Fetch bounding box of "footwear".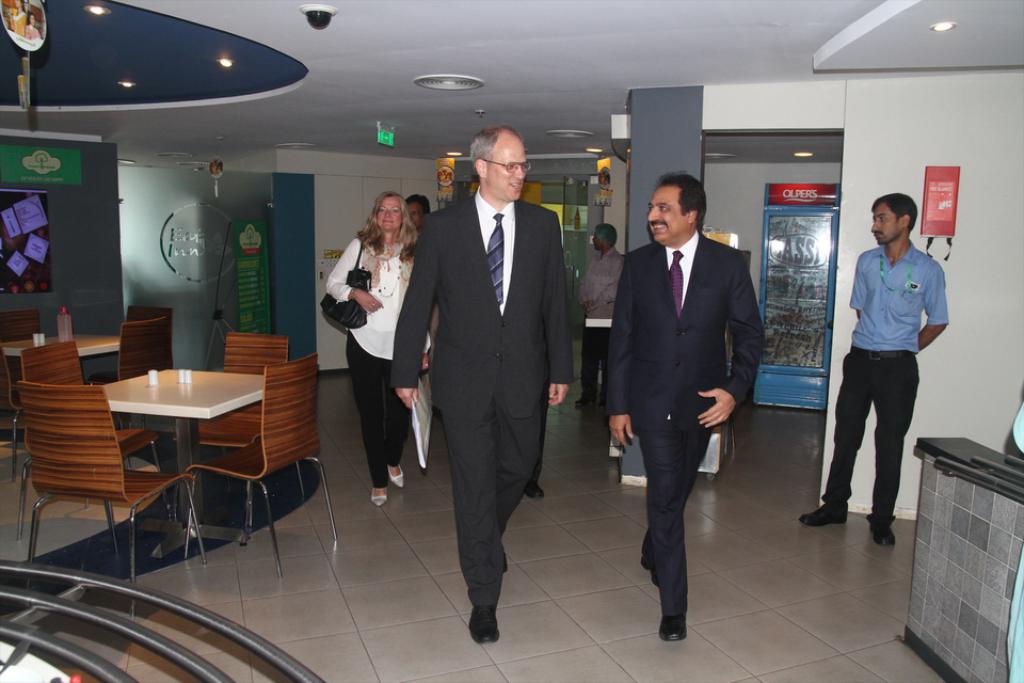
Bbox: {"left": 501, "top": 544, "right": 511, "bottom": 574}.
